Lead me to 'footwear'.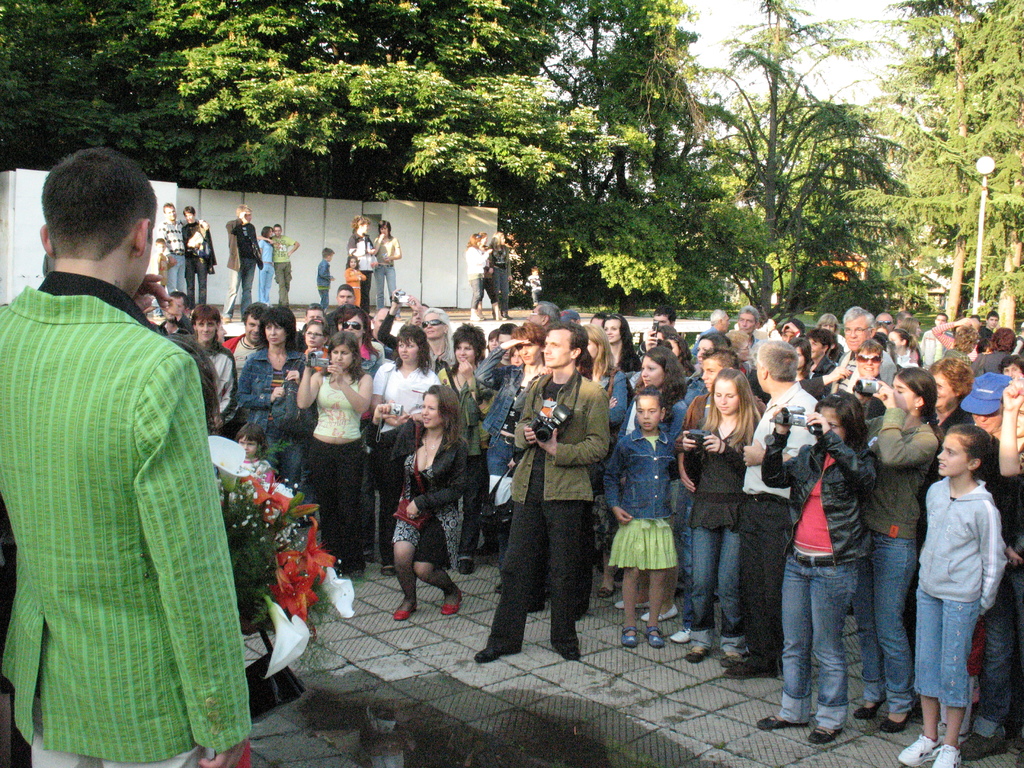
Lead to pyautogui.locateOnScreen(714, 651, 747, 664).
